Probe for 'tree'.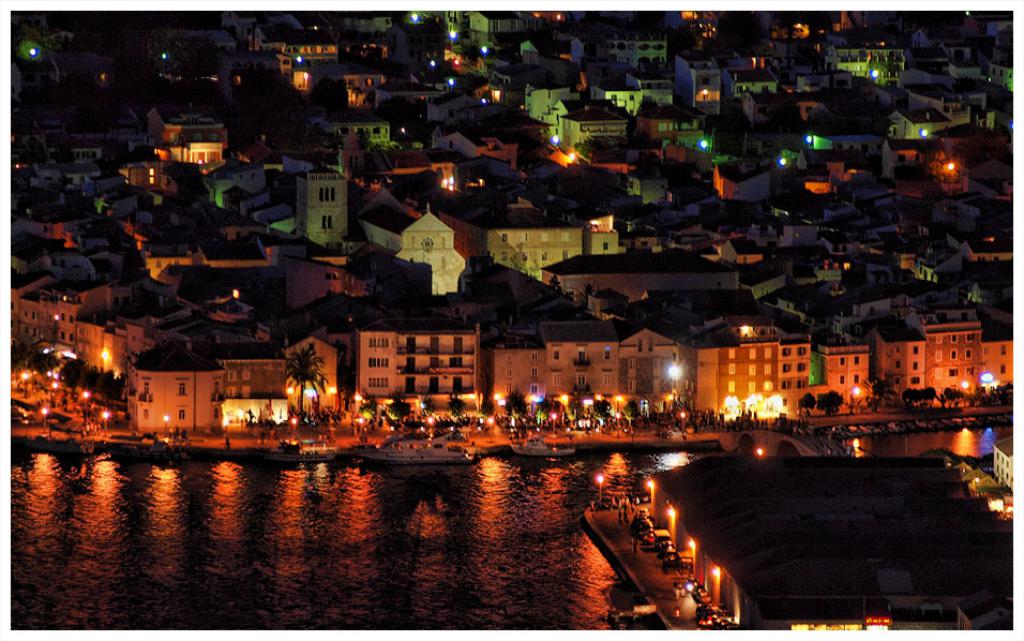
Probe result: <box>859,372,889,408</box>.
